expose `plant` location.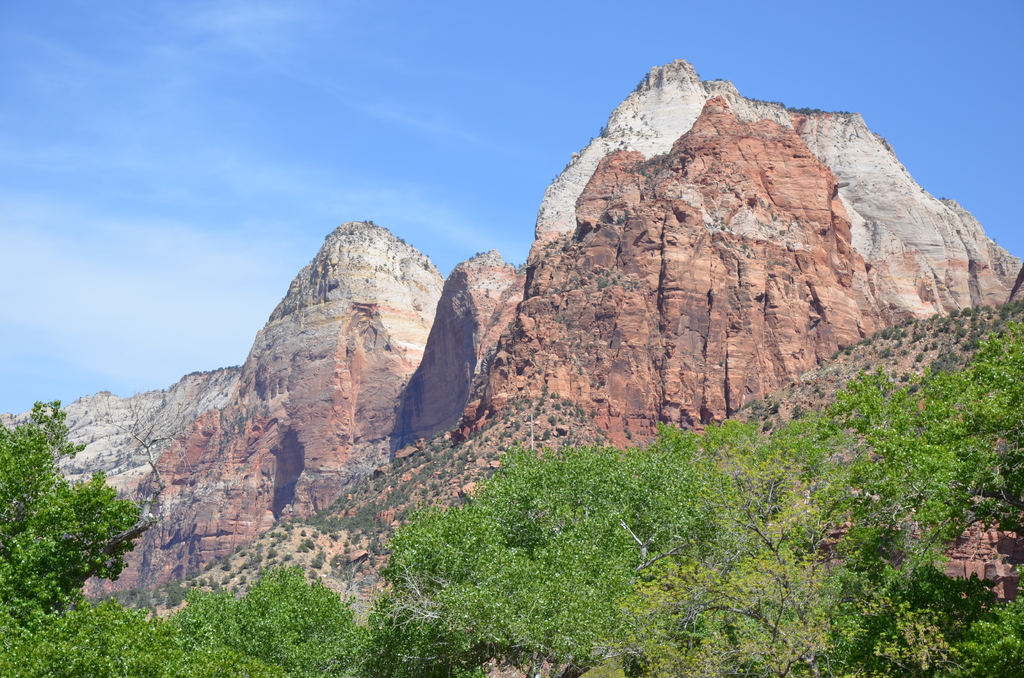
Exposed at rect(269, 514, 301, 545).
